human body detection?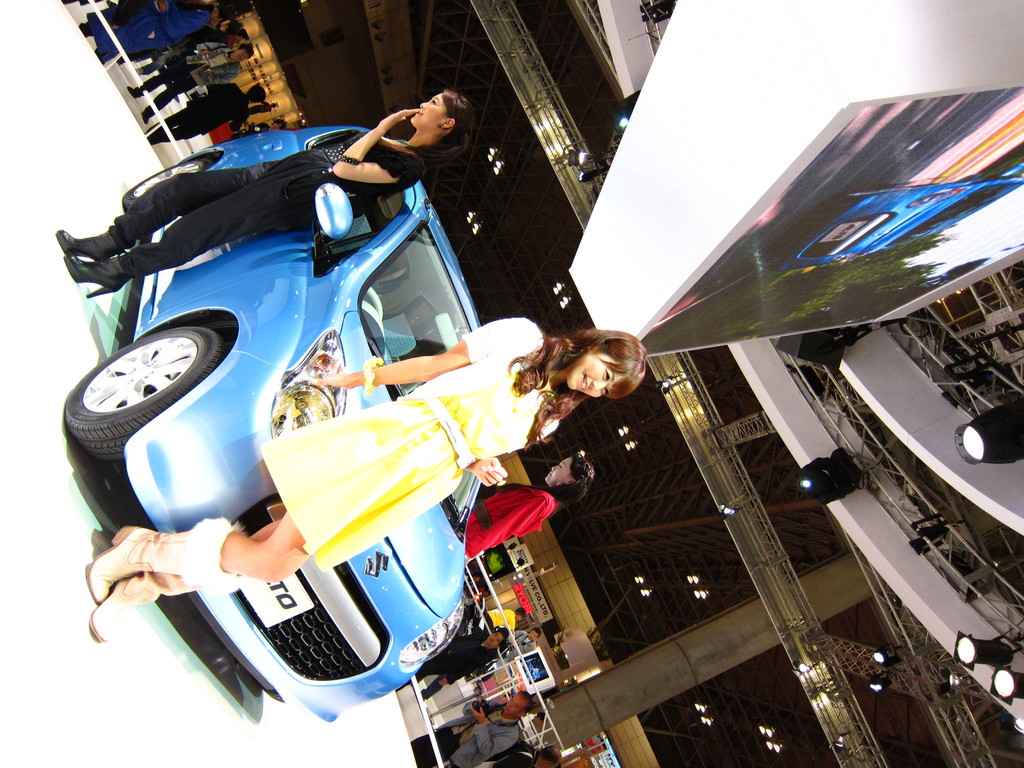
[410,701,519,767]
